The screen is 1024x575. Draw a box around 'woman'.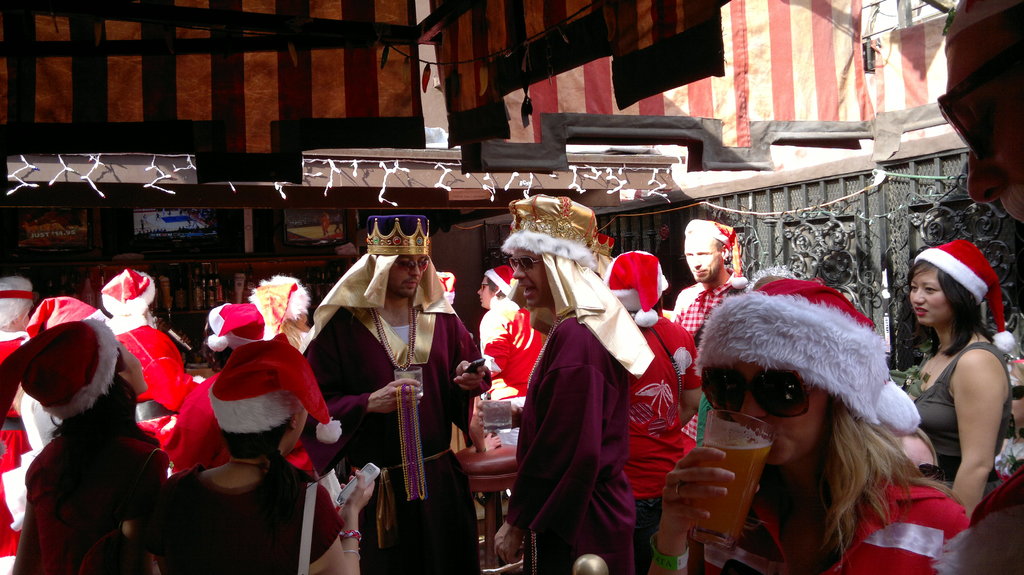
box=[886, 224, 1015, 526].
